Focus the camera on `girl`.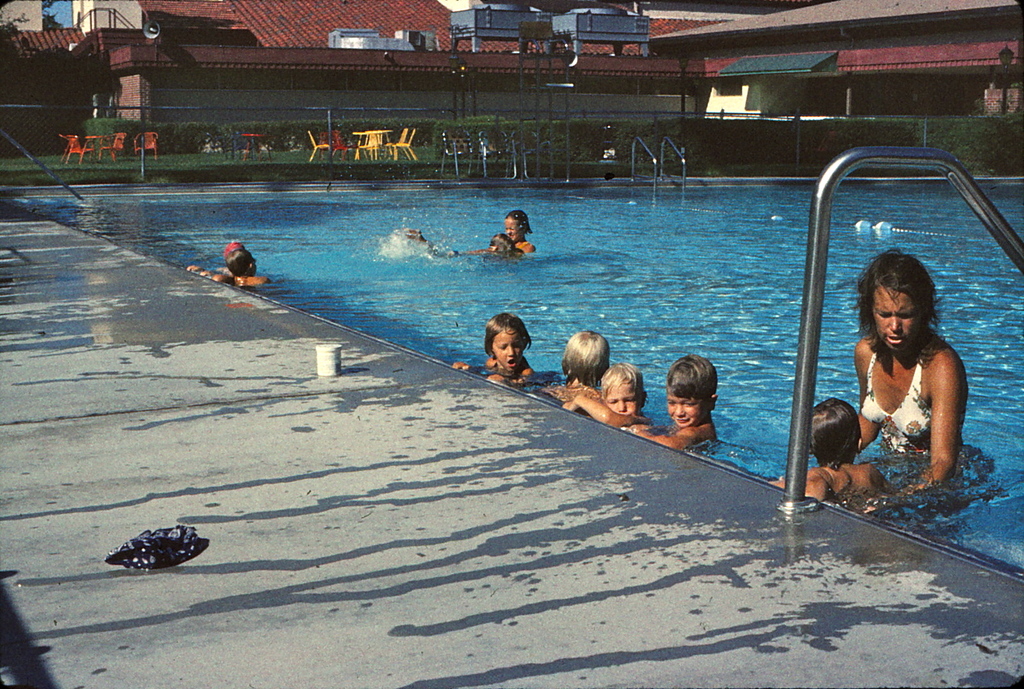
Focus region: Rect(504, 204, 538, 254).
